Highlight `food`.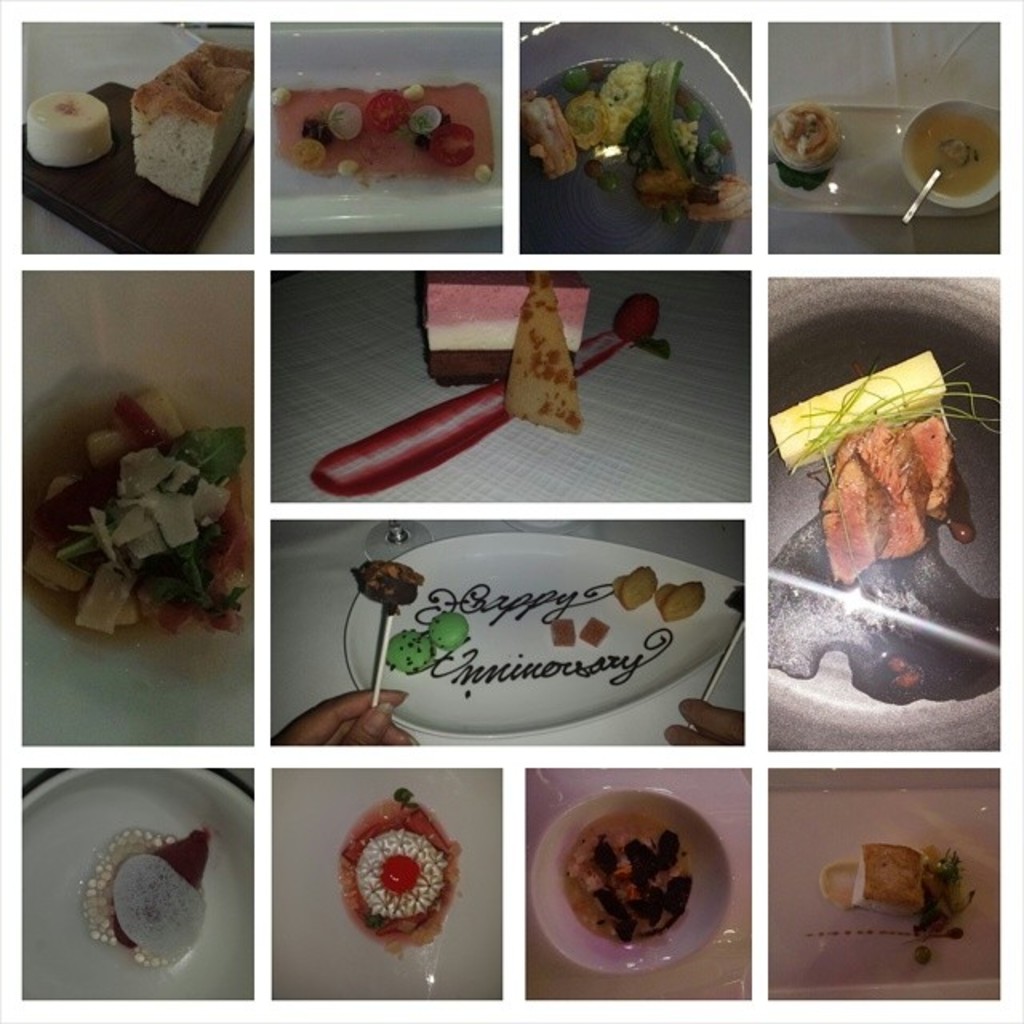
Highlighted region: x1=912, y1=107, x2=1002, y2=195.
